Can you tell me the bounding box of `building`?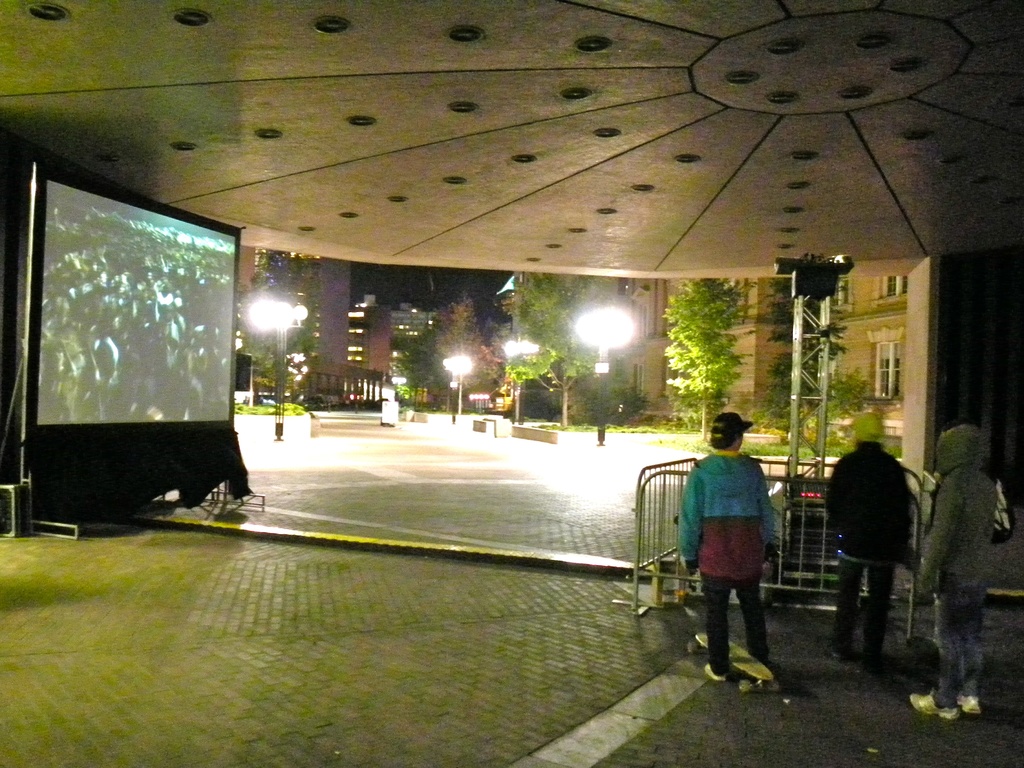
l=0, t=0, r=1023, b=767.
